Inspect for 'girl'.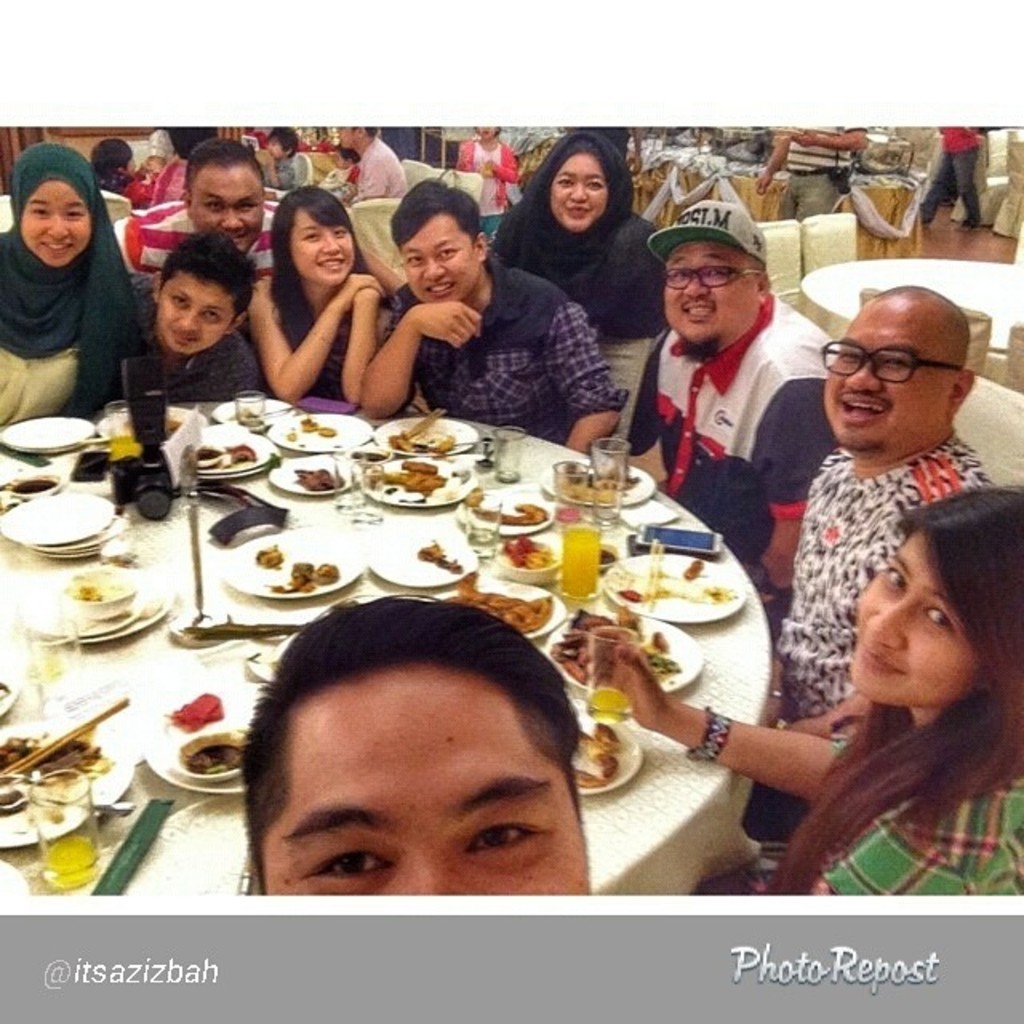
Inspection: x1=253 y1=184 x2=389 y2=405.
